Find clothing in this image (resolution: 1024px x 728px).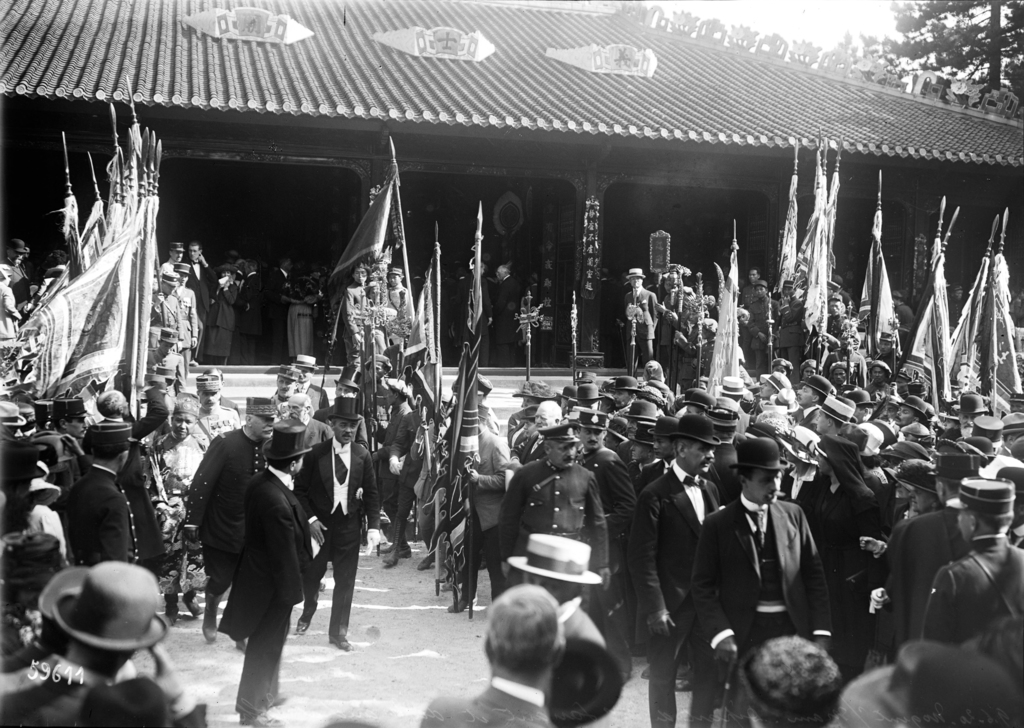
region(337, 283, 371, 355).
